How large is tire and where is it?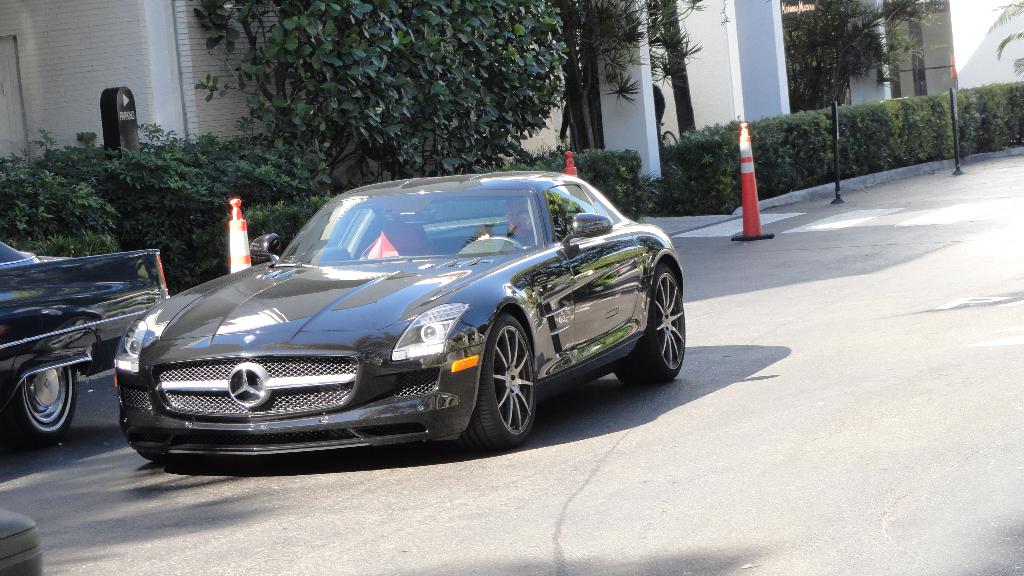
Bounding box: (10,367,77,451).
